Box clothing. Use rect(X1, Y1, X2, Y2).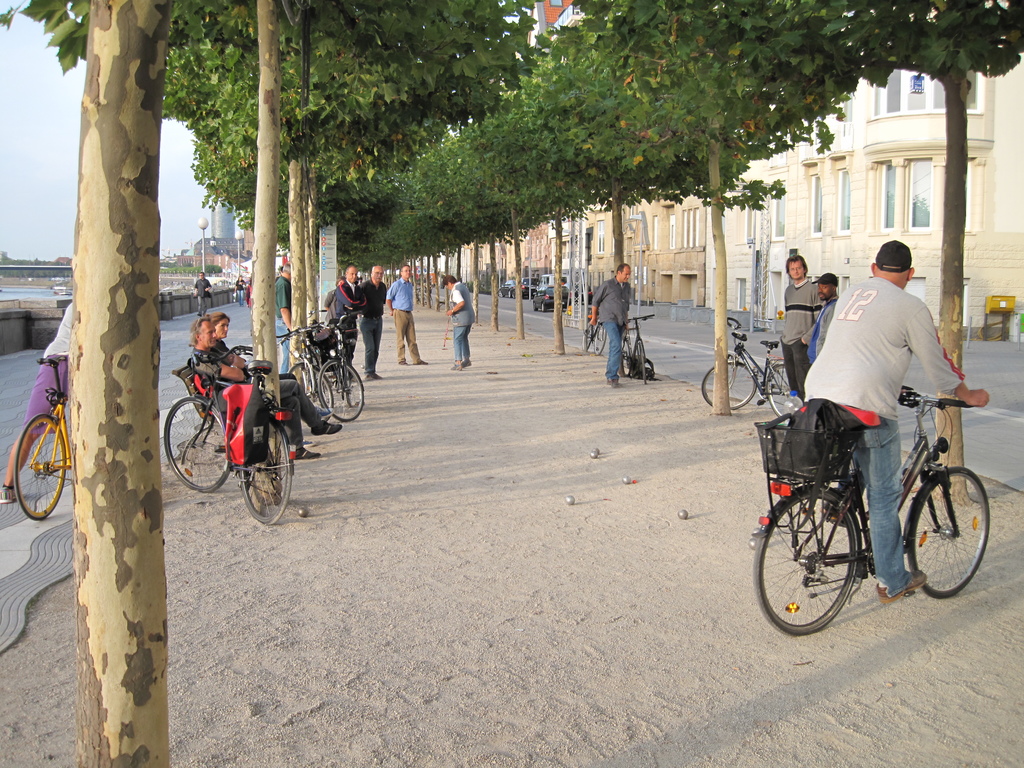
rect(808, 296, 837, 365).
